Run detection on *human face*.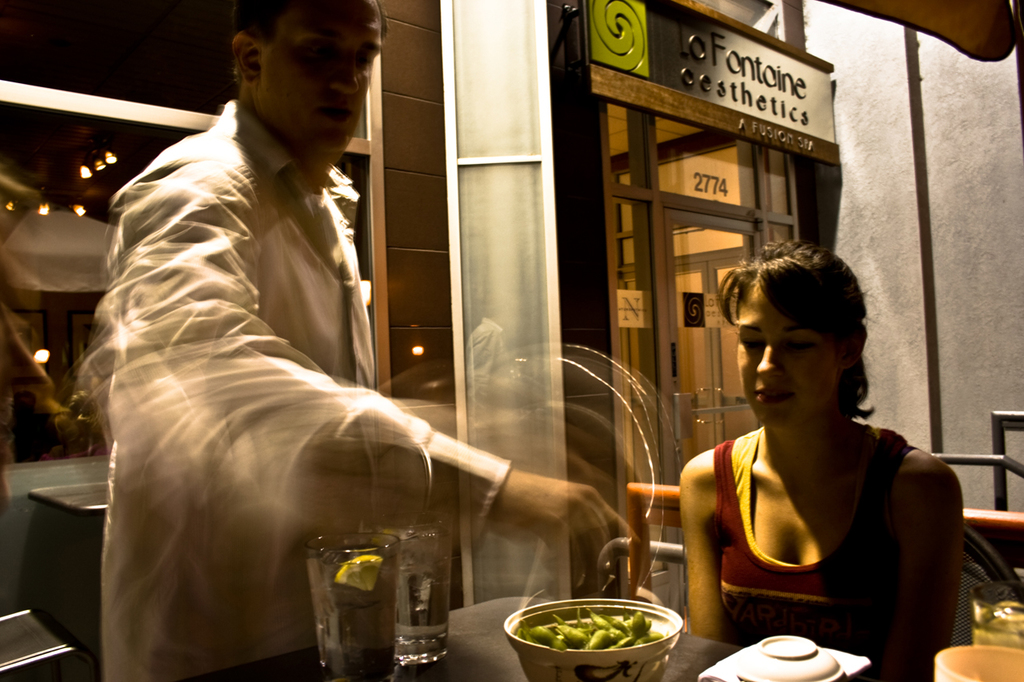
Result: 734/277/842/431.
